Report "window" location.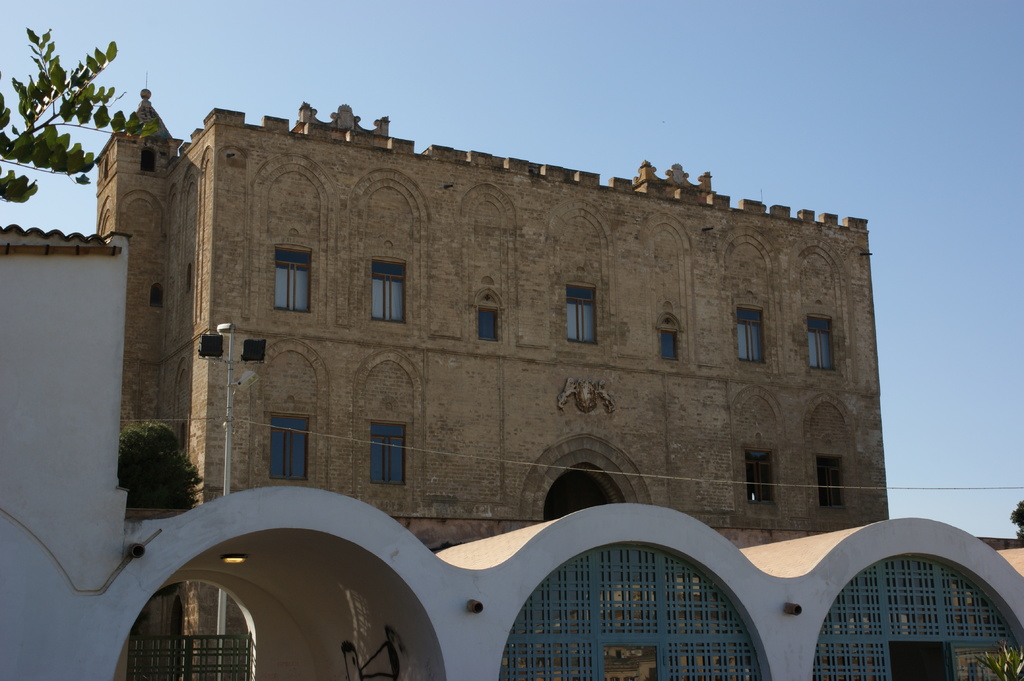
Report: region(739, 318, 768, 363).
